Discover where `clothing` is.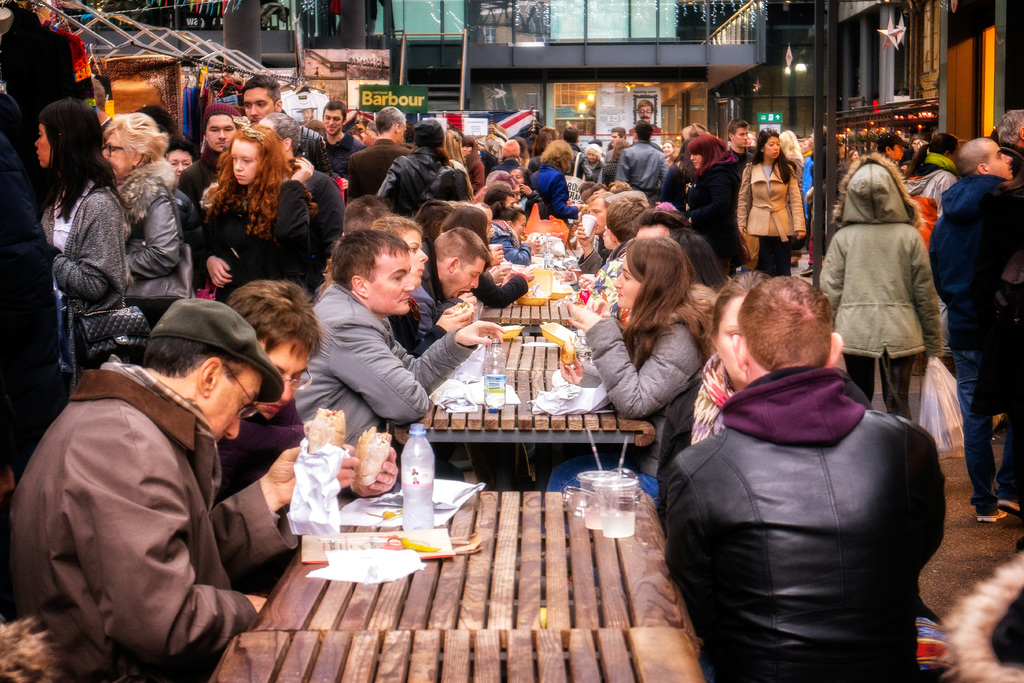
Discovered at [x1=821, y1=151, x2=948, y2=416].
